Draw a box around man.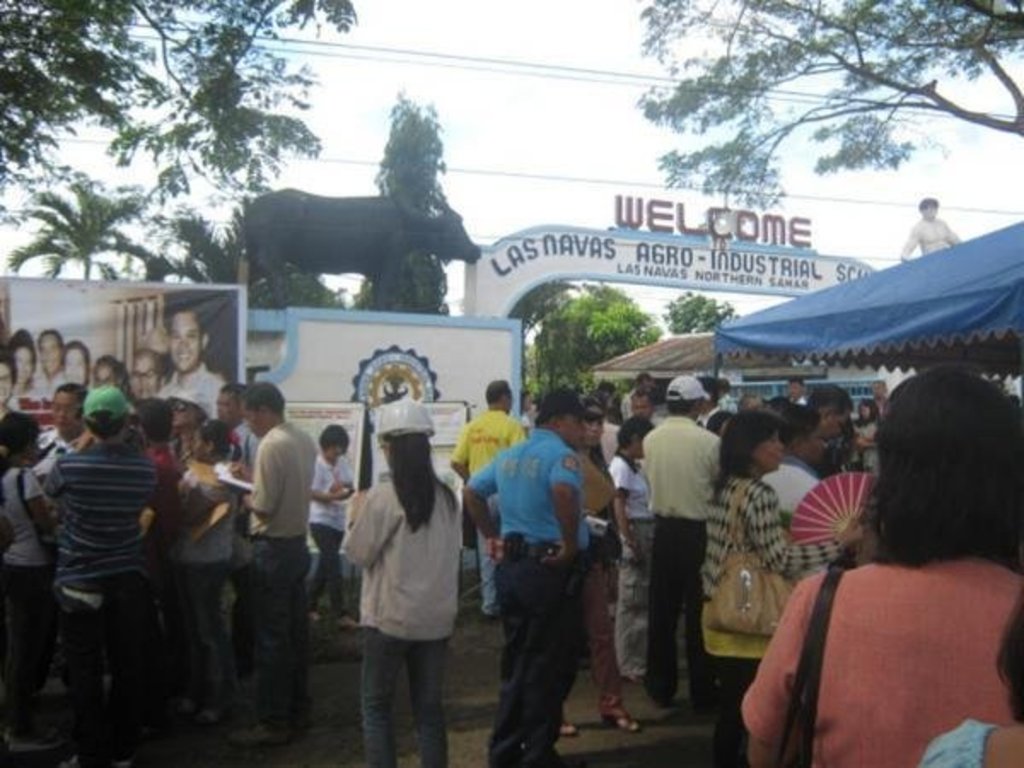
(left=212, top=372, right=263, bottom=674).
